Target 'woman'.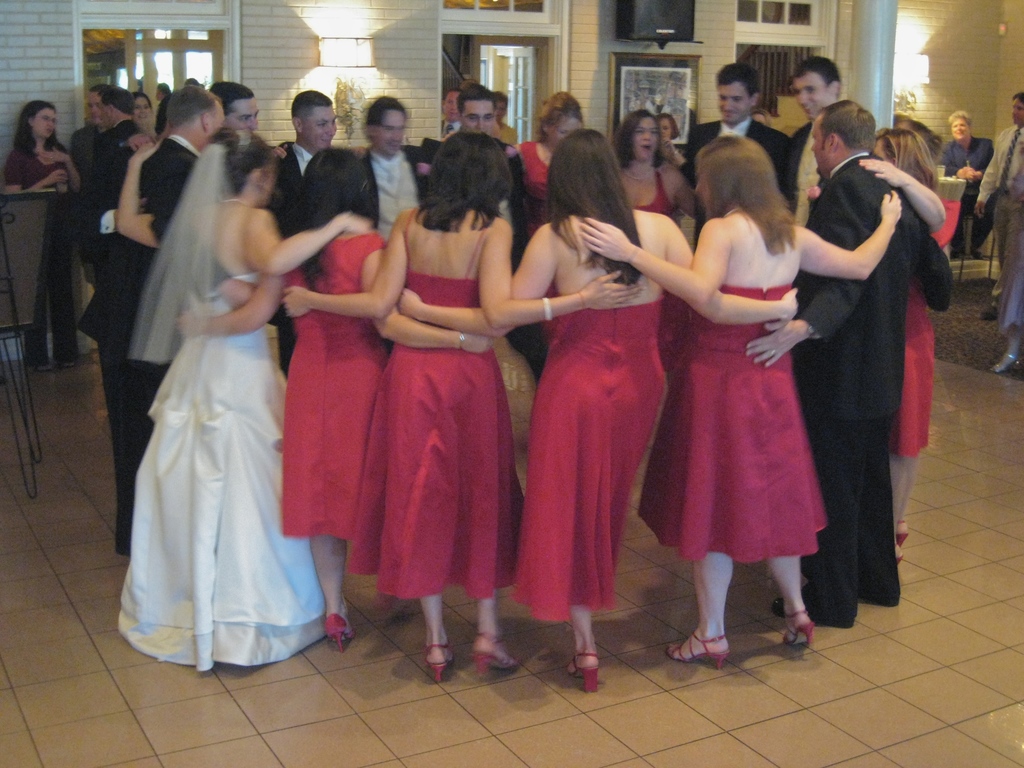
Target region: bbox=[575, 134, 906, 666].
